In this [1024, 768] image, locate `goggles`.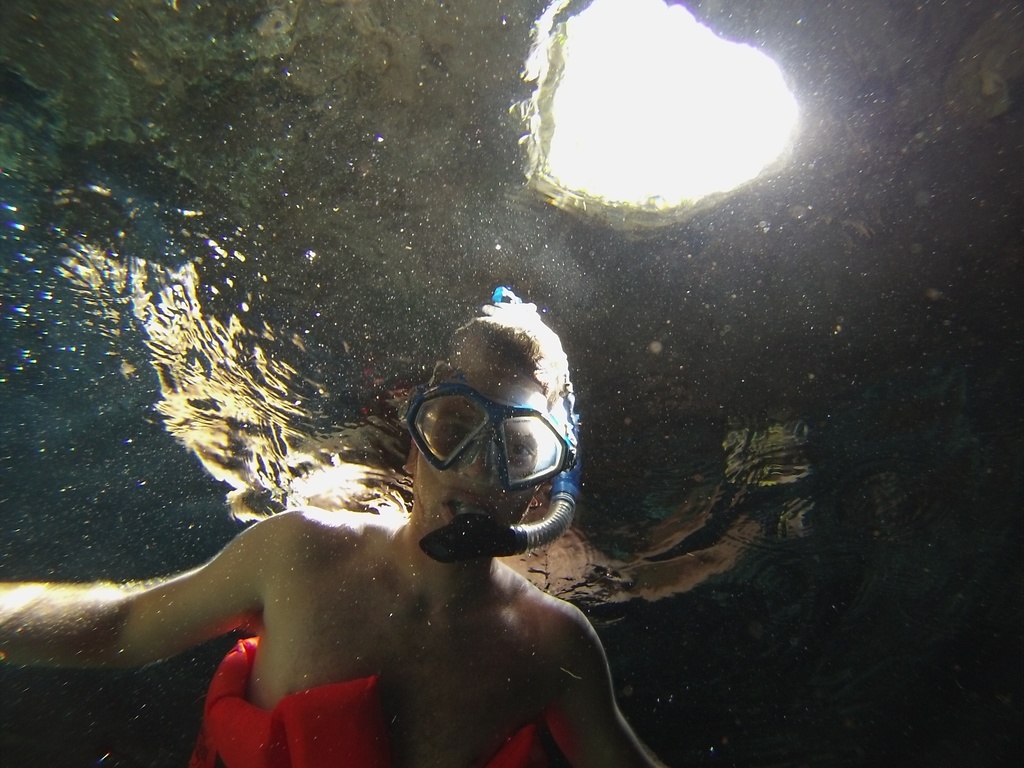
Bounding box: (406, 385, 579, 526).
